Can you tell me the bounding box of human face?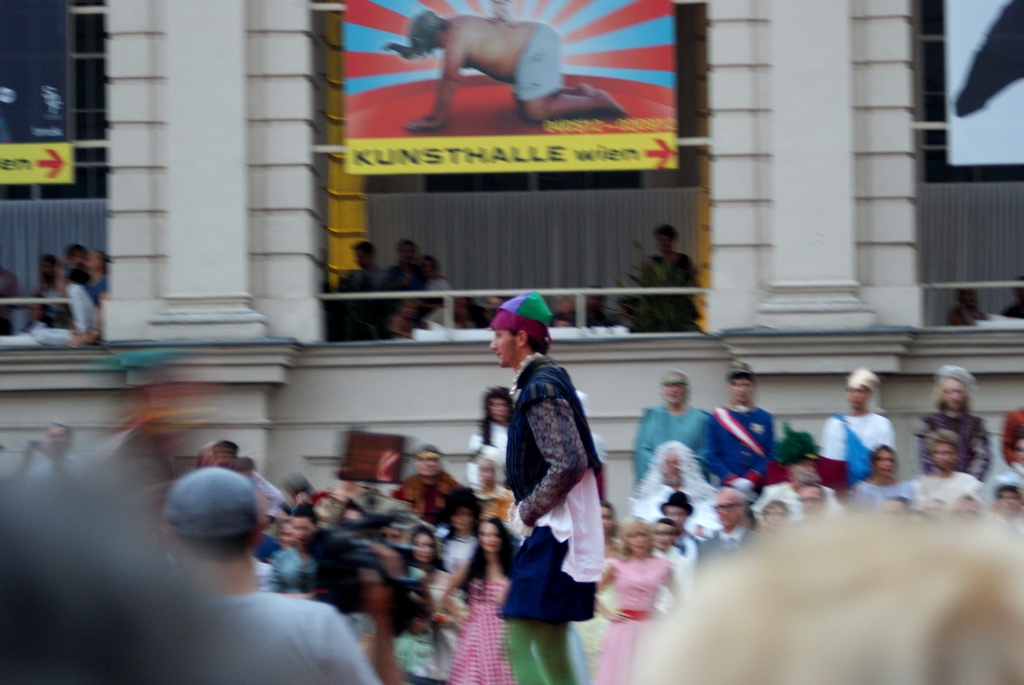
{"x1": 650, "y1": 523, "x2": 673, "y2": 553}.
